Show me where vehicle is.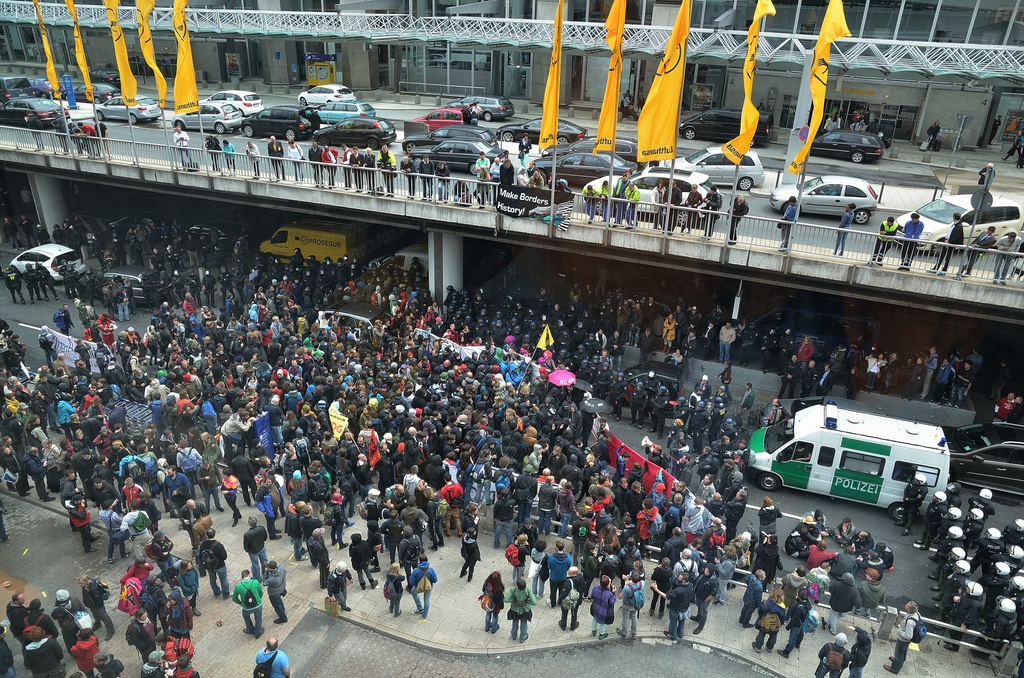
vehicle is at (x1=895, y1=195, x2=1023, y2=261).
